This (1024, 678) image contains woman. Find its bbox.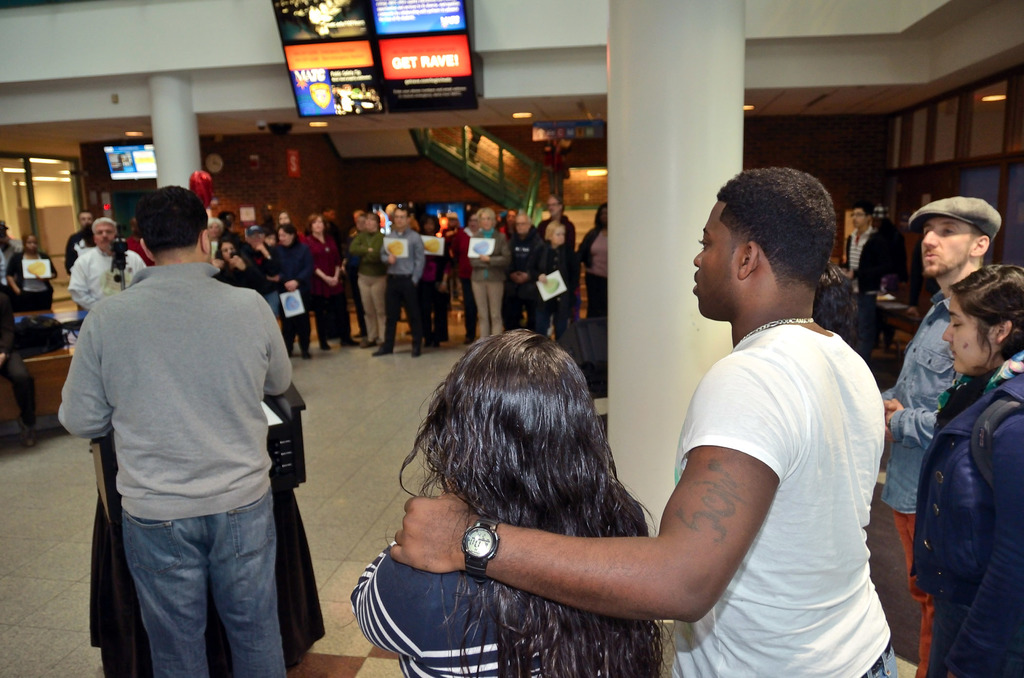
select_region(307, 209, 354, 334).
